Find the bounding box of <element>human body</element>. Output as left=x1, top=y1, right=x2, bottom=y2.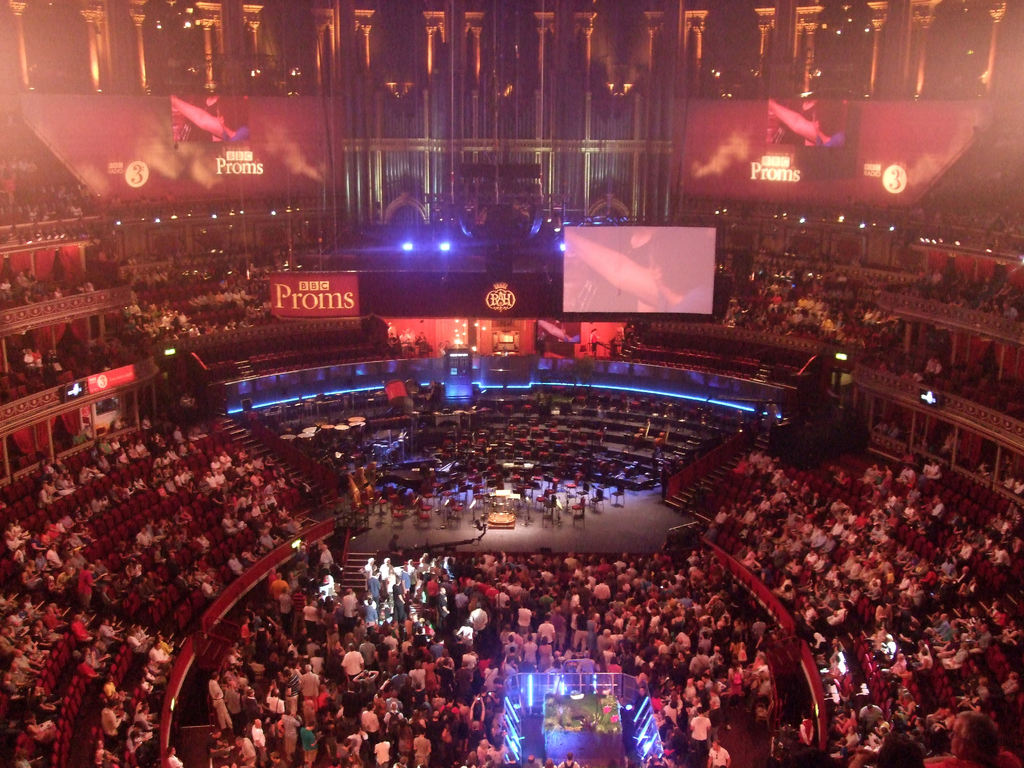
left=144, top=294, right=156, bottom=314.
